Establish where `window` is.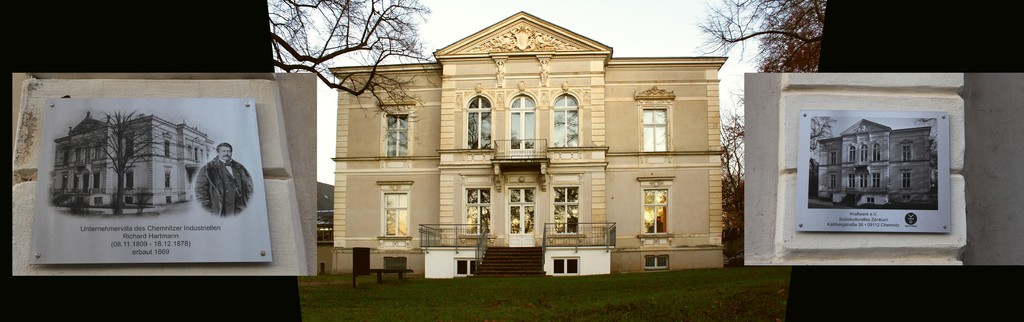
Established at [552, 257, 580, 275].
